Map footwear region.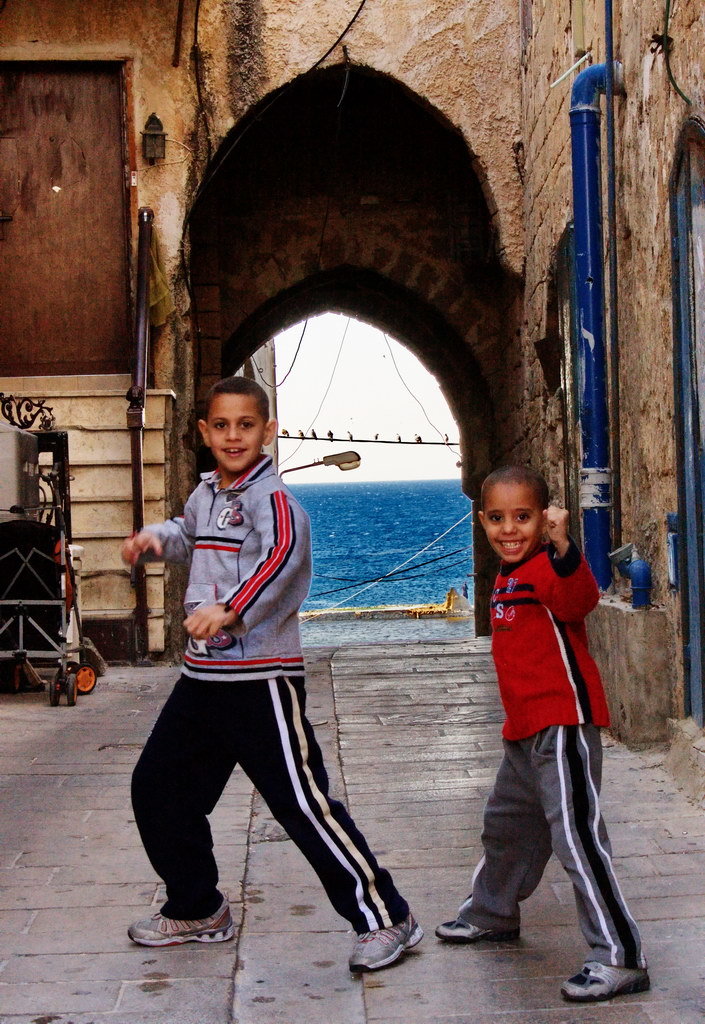
Mapped to {"left": 346, "top": 904, "right": 426, "bottom": 973}.
